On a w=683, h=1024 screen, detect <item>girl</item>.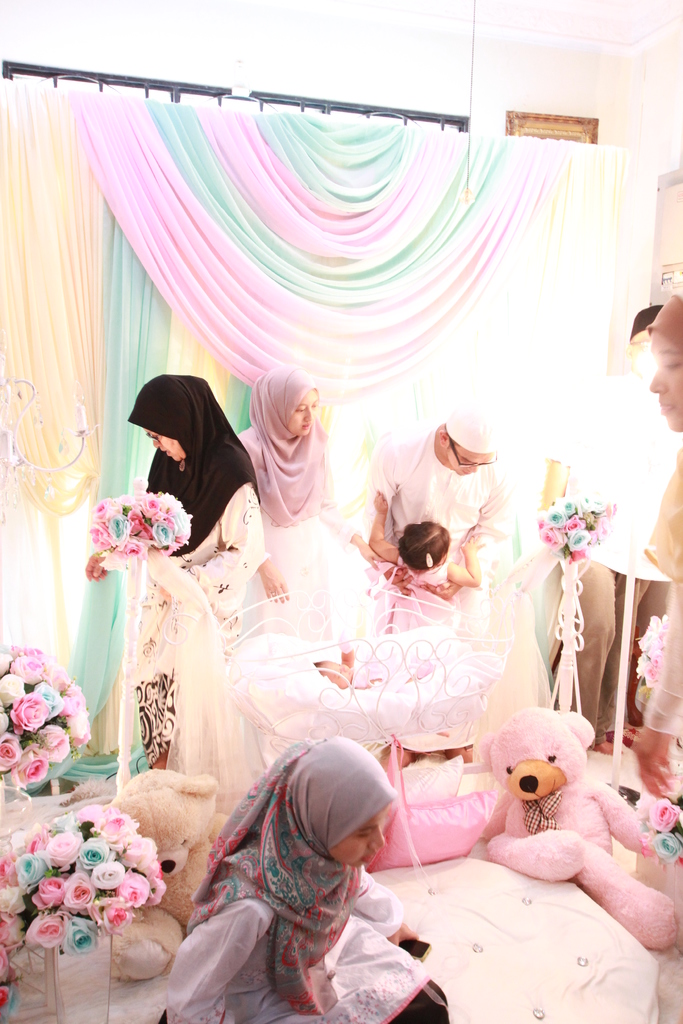
region(375, 488, 482, 765).
